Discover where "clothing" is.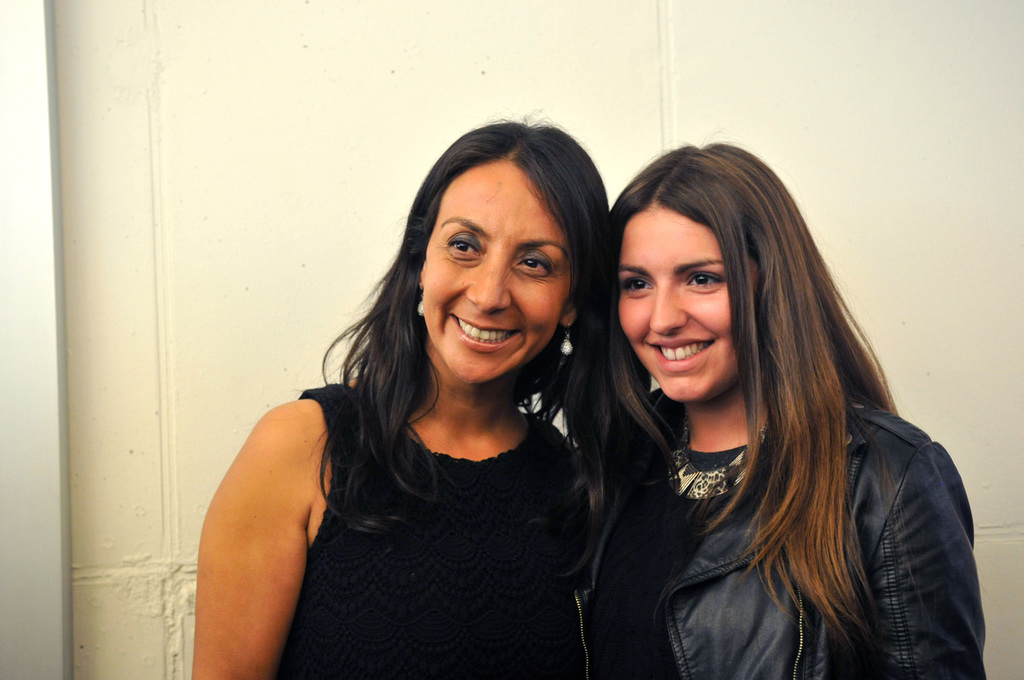
Discovered at 182, 343, 595, 651.
